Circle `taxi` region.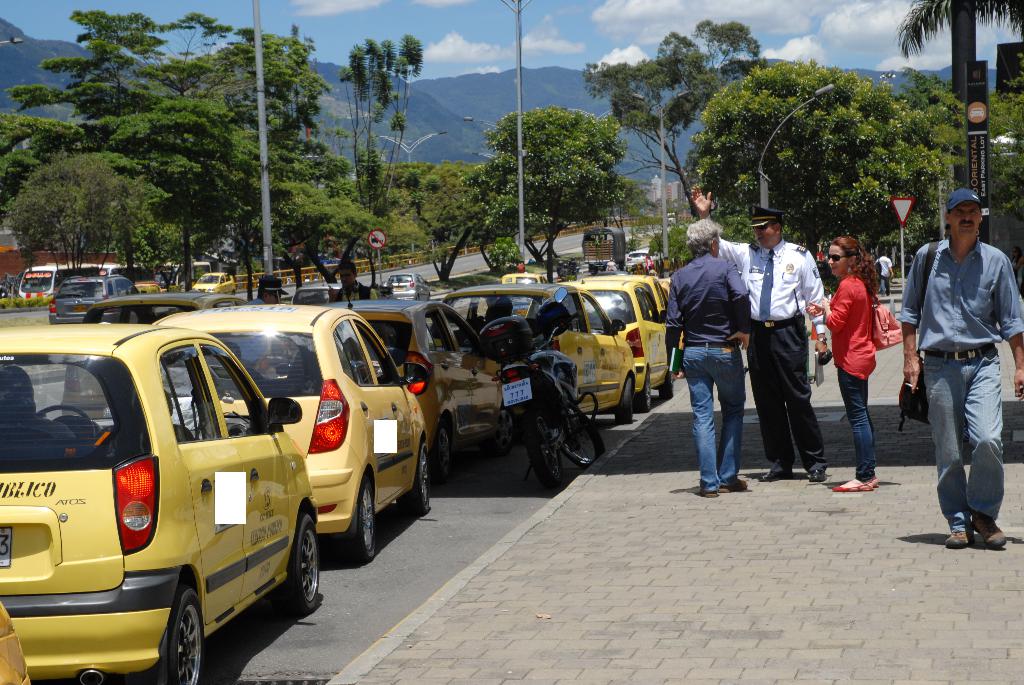
Region: l=189, t=269, r=236, b=304.
